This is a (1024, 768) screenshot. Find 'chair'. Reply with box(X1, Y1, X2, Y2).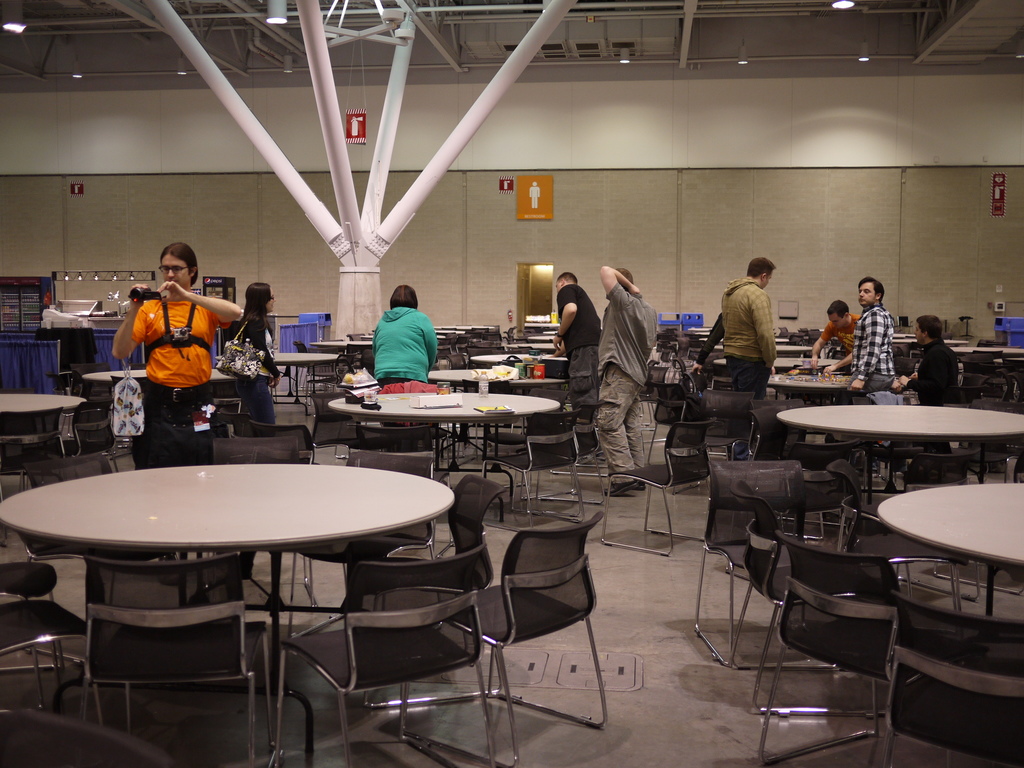
box(703, 392, 755, 465).
